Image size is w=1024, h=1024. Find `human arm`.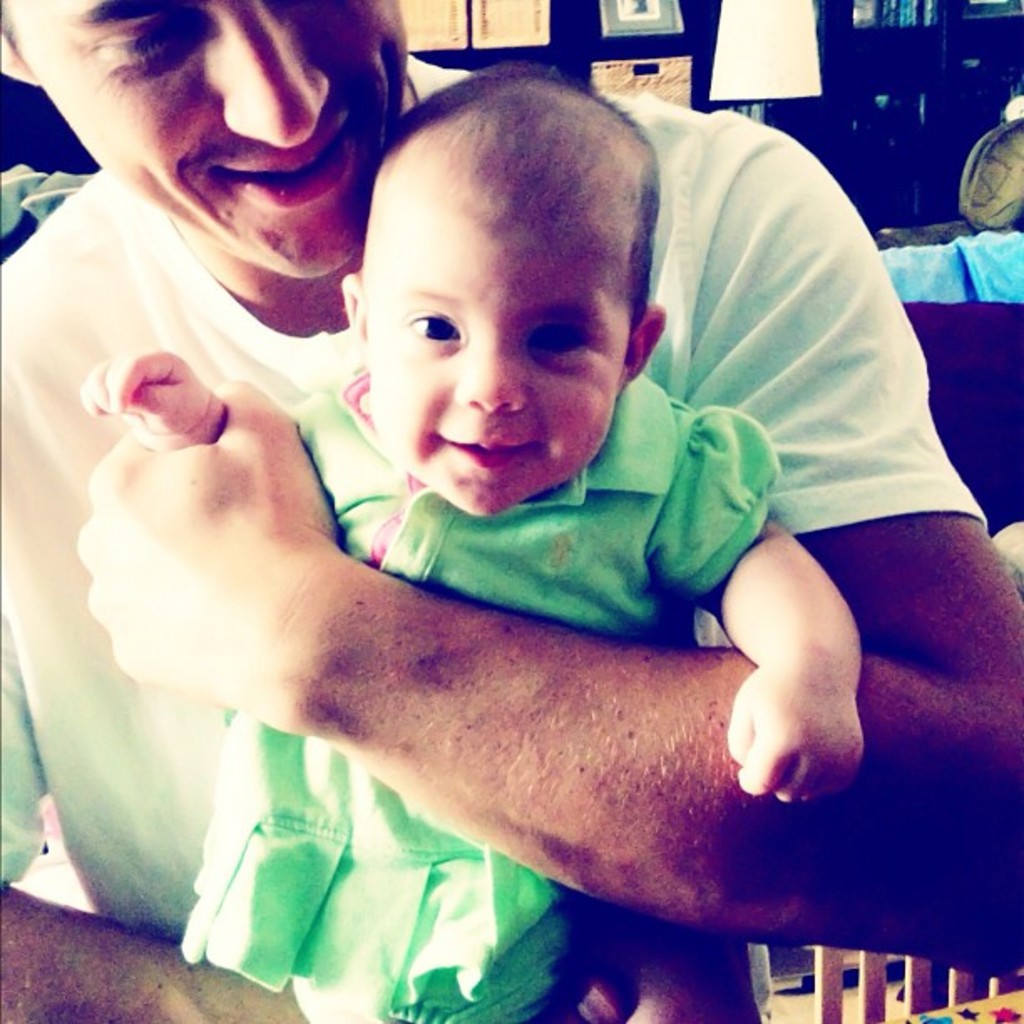
BBox(0, 196, 768, 1022).
